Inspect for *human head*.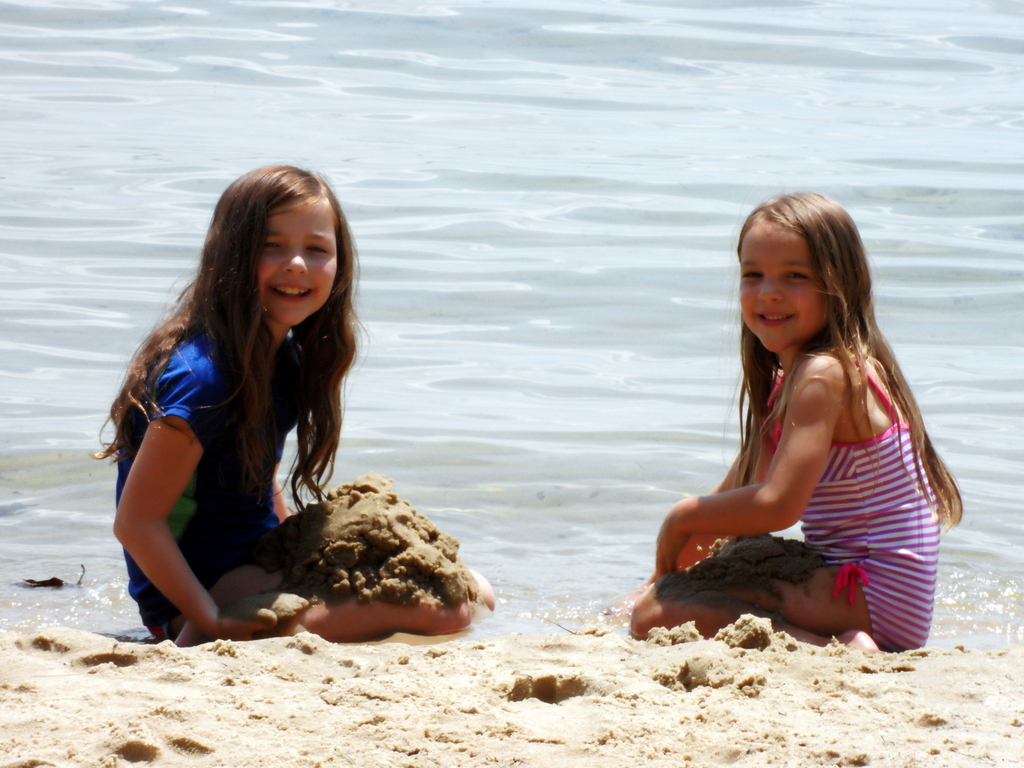
Inspection: Rect(740, 188, 868, 357).
